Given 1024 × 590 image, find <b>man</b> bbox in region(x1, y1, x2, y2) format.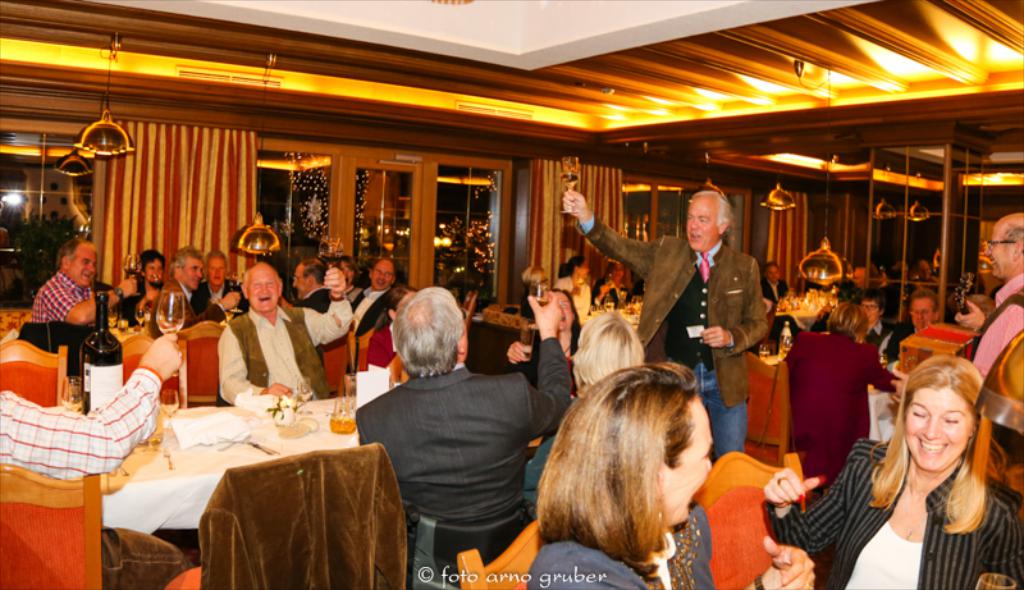
region(146, 244, 242, 338).
